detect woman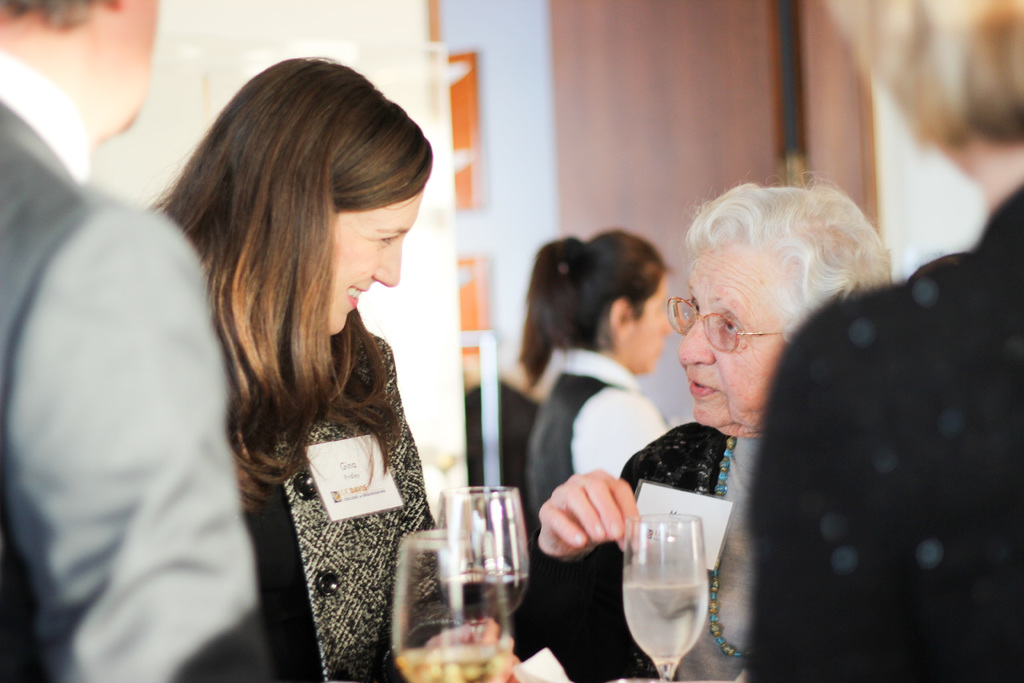
box(513, 171, 895, 682)
